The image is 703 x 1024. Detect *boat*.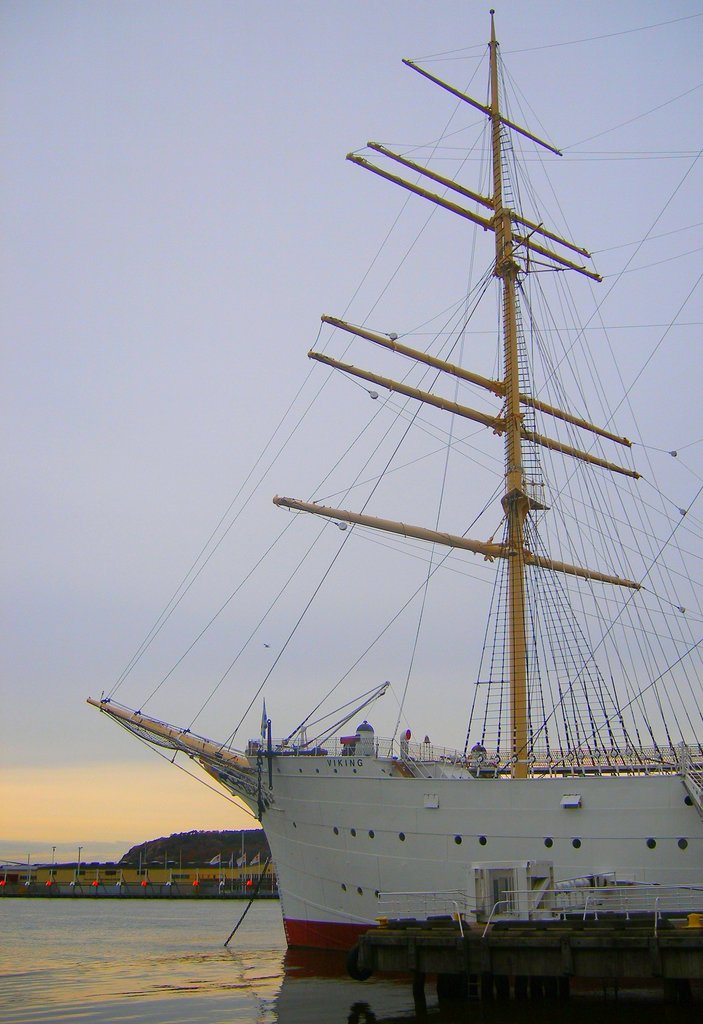
Detection: pyautogui.locateOnScreen(65, 40, 699, 1009).
